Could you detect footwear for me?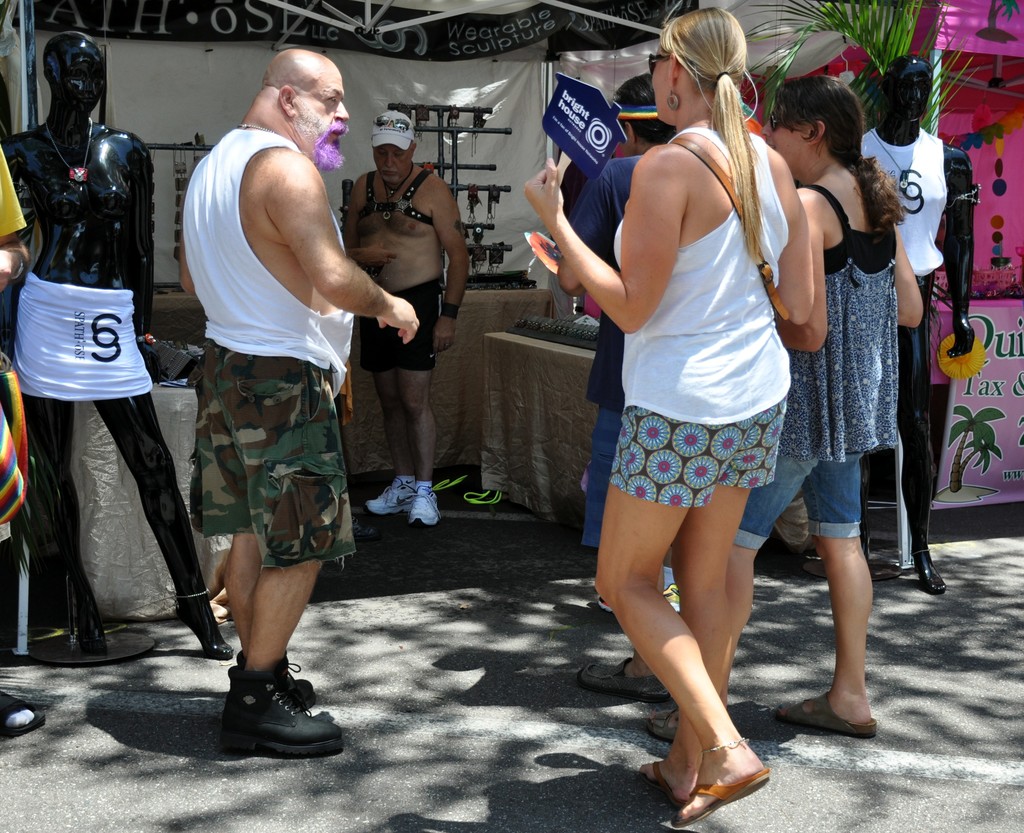
Detection result: pyautogui.locateOnScreen(211, 673, 323, 763).
